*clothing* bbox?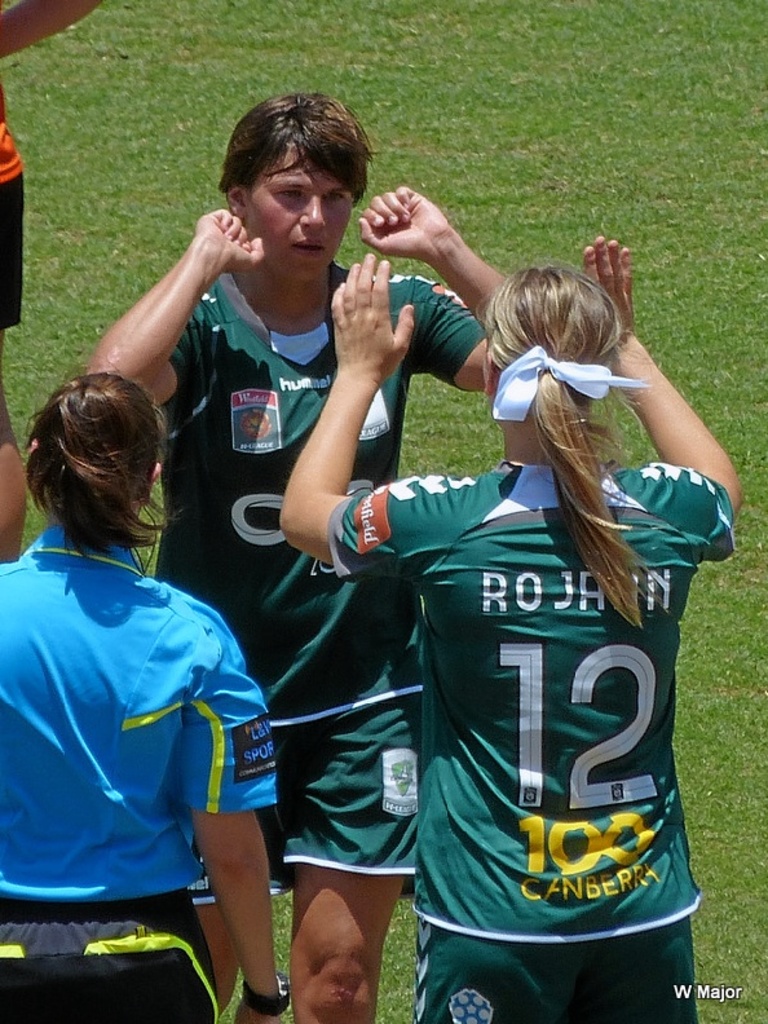
<box>12,478,266,983</box>
